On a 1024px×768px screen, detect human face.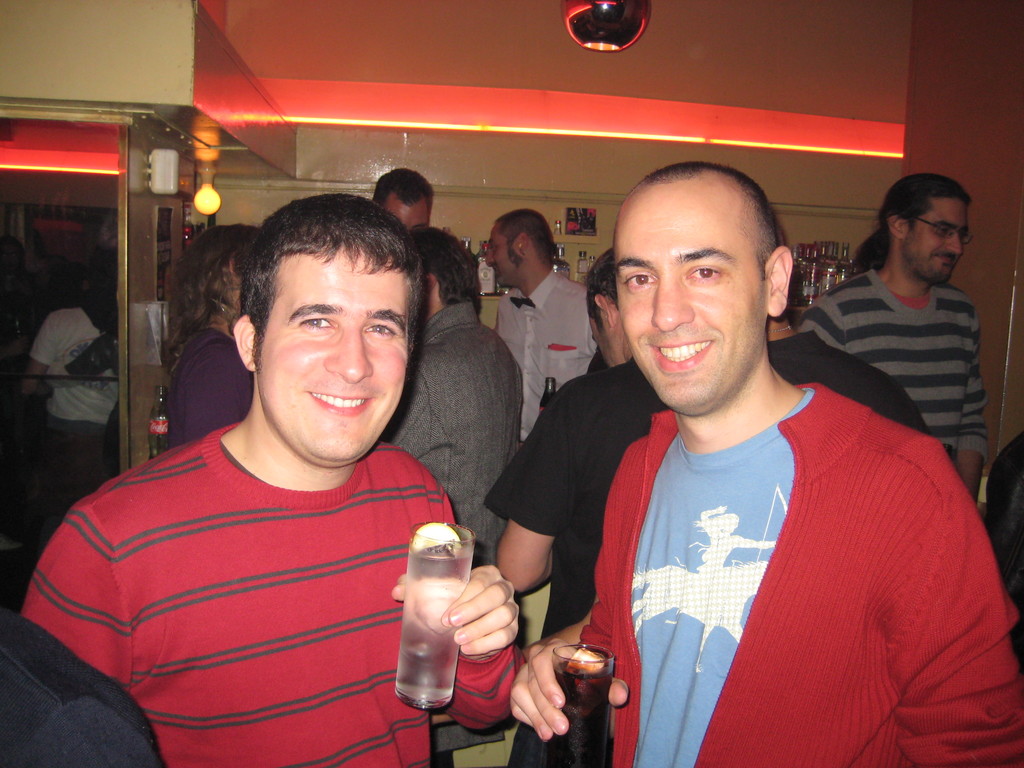
region(905, 193, 973, 286).
